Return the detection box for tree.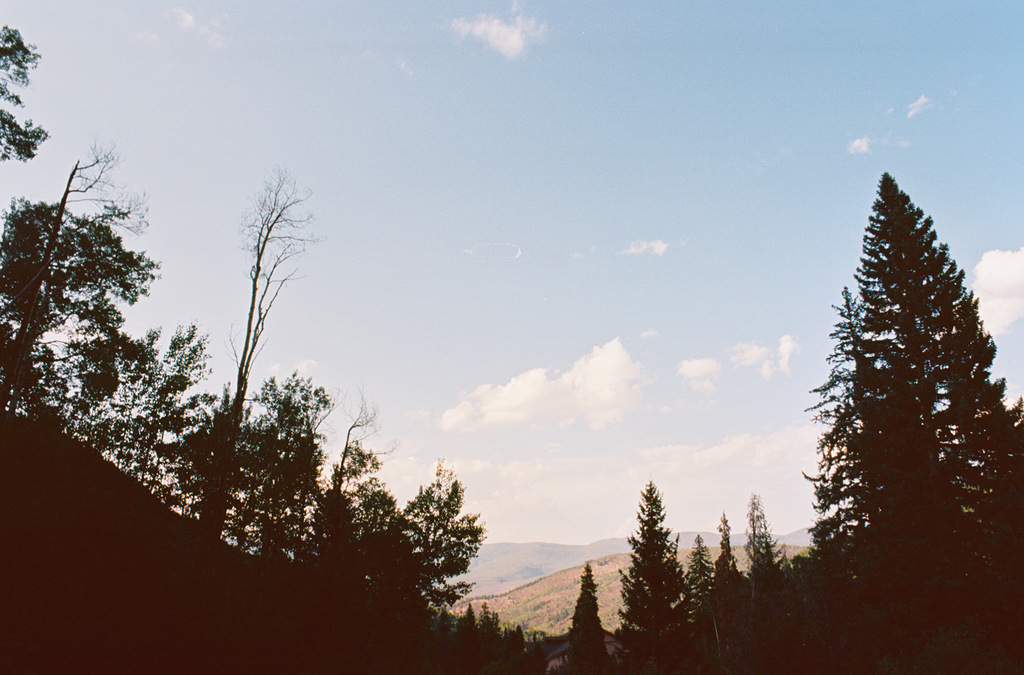
[x1=685, y1=535, x2=711, y2=674].
